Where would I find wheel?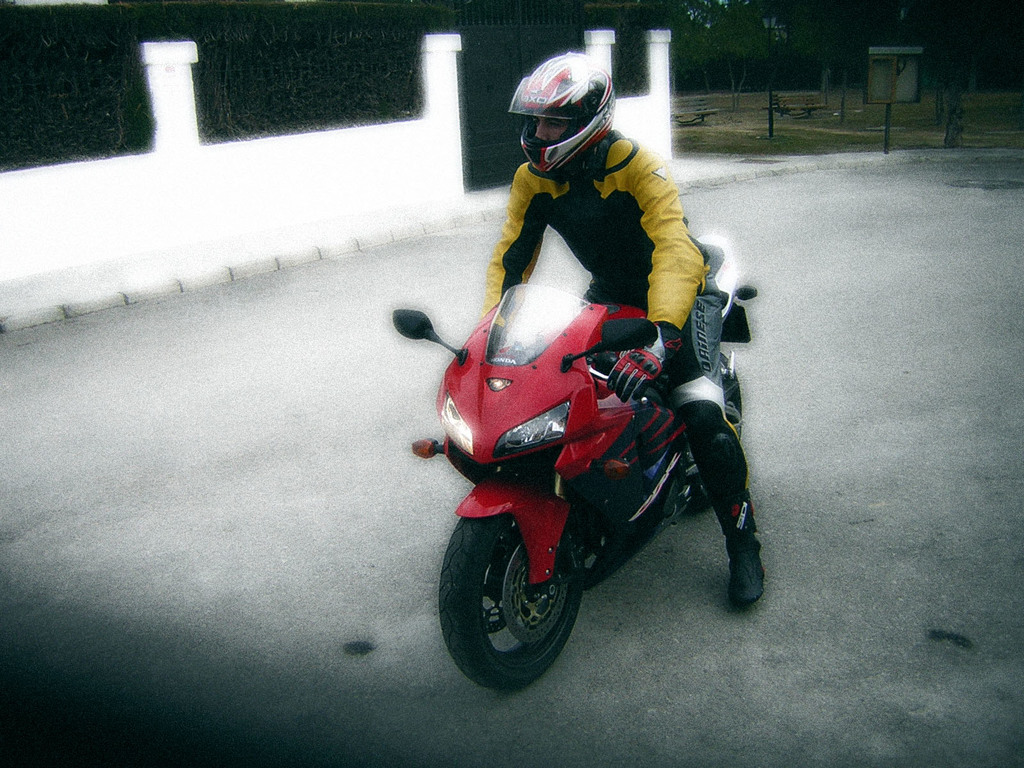
At 438,516,579,691.
